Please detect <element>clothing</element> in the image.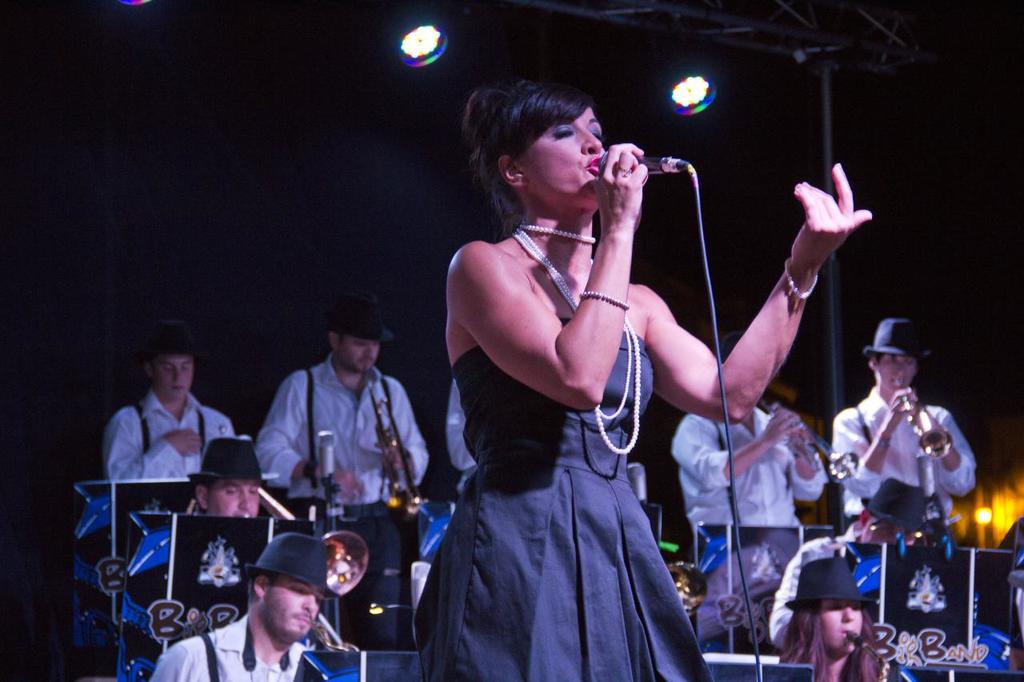
834:383:973:512.
